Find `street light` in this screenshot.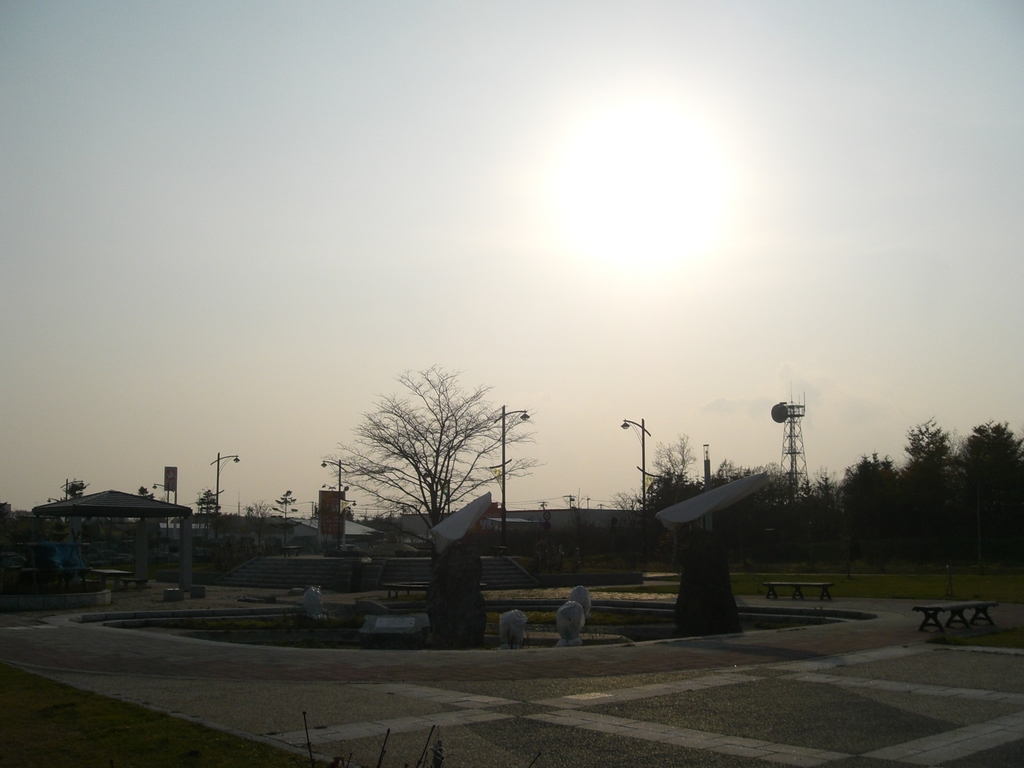
The bounding box for `street light` is (274, 503, 300, 547).
